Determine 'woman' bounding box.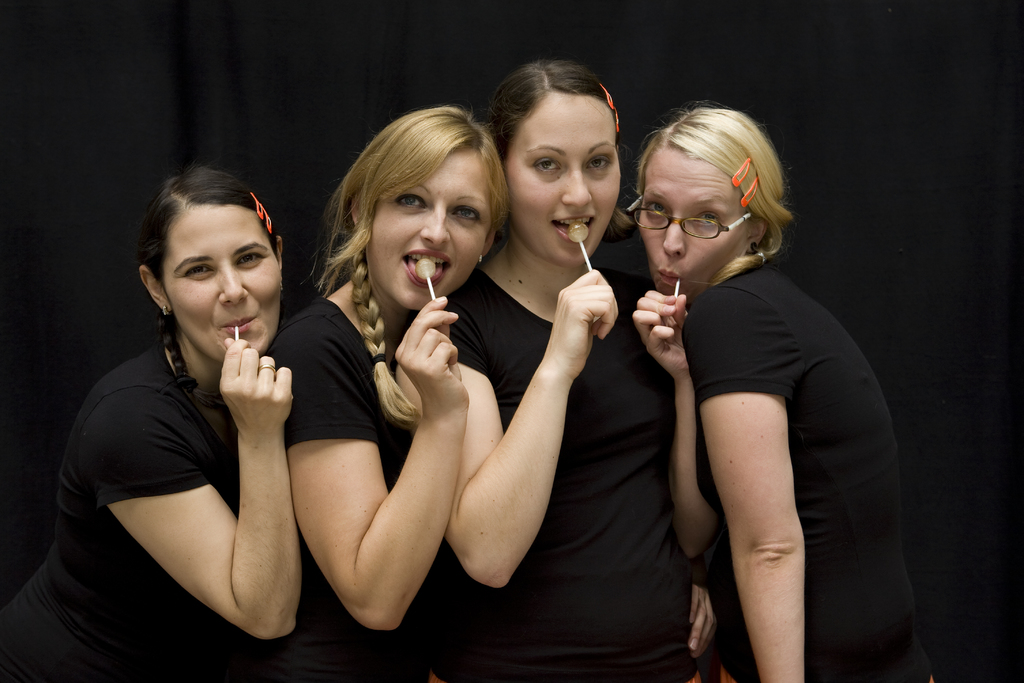
Determined: {"x1": 443, "y1": 58, "x2": 717, "y2": 682}.
